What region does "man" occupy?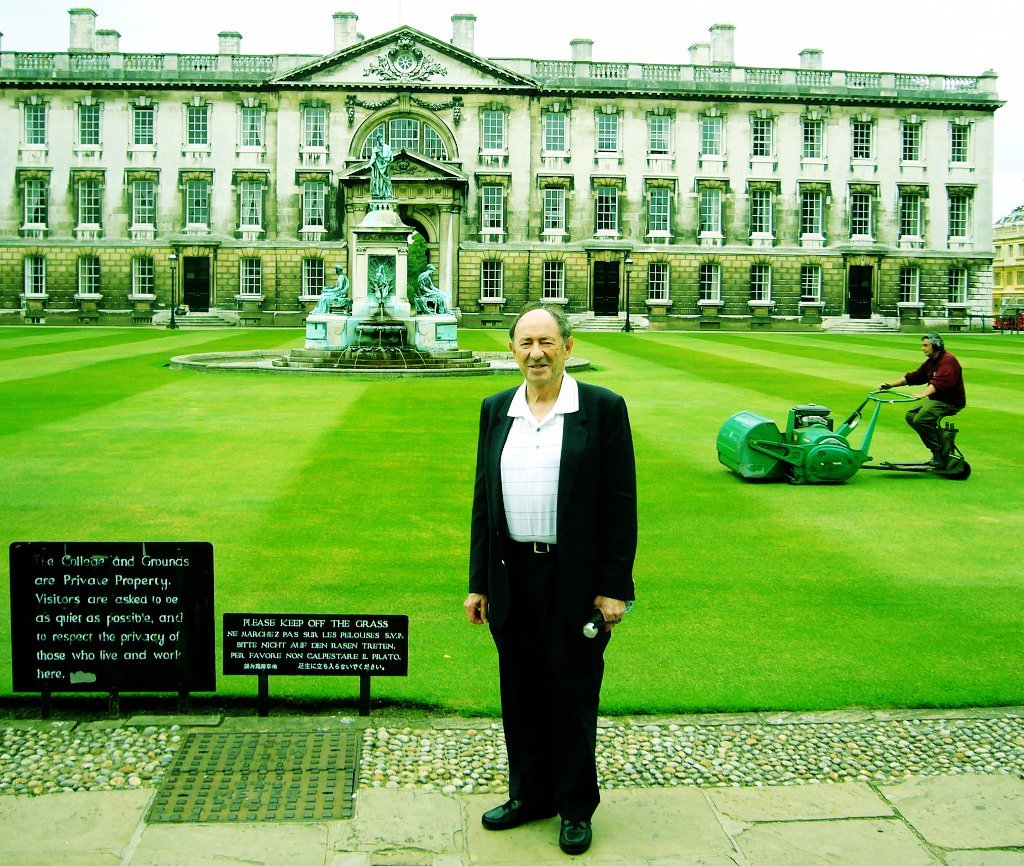
region(366, 132, 397, 198).
